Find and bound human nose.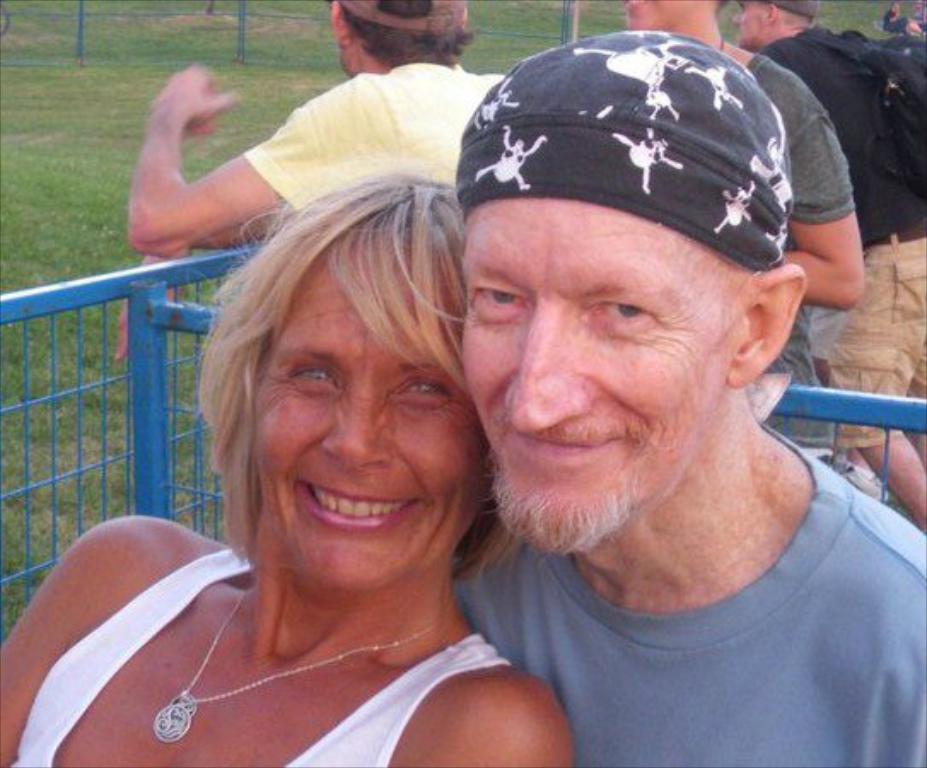
Bound: [left=324, top=377, right=388, bottom=474].
